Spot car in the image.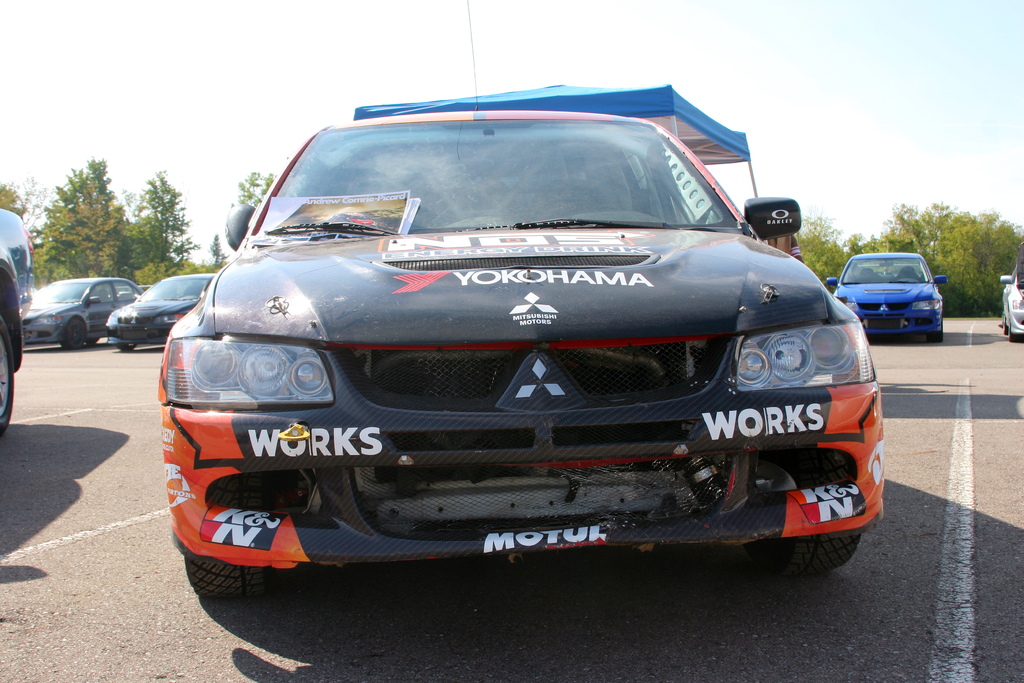
car found at pyautogui.locateOnScreen(159, 1, 881, 591).
